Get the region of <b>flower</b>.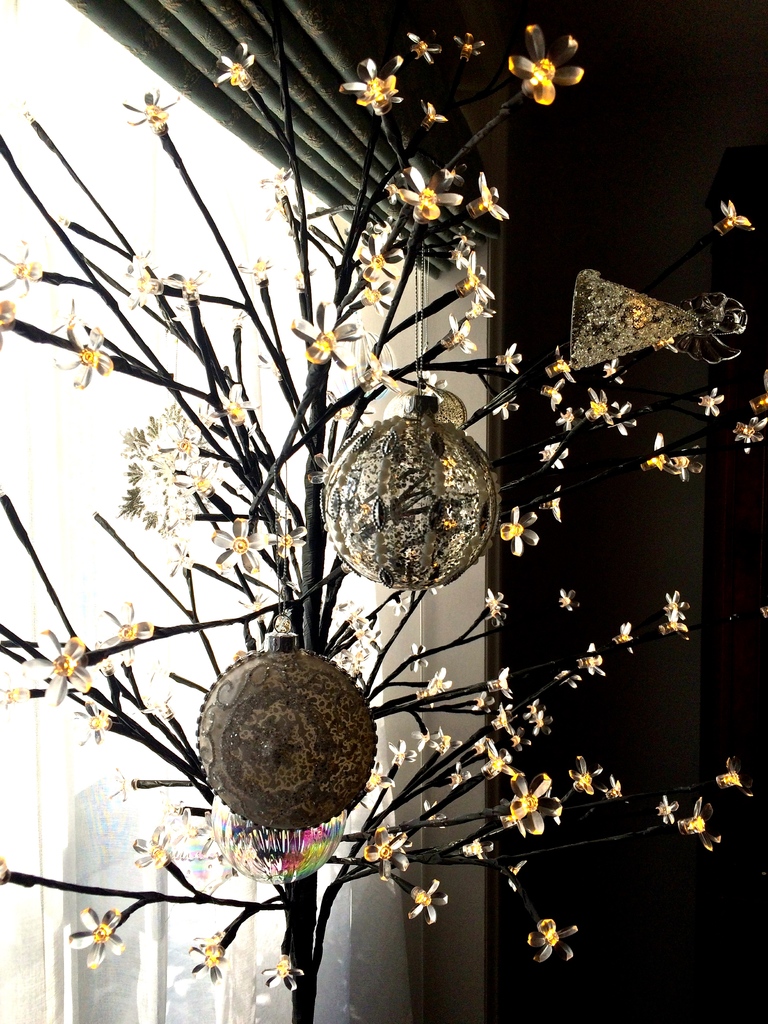
(x1=20, y1=627, x2=90, y2=705).
